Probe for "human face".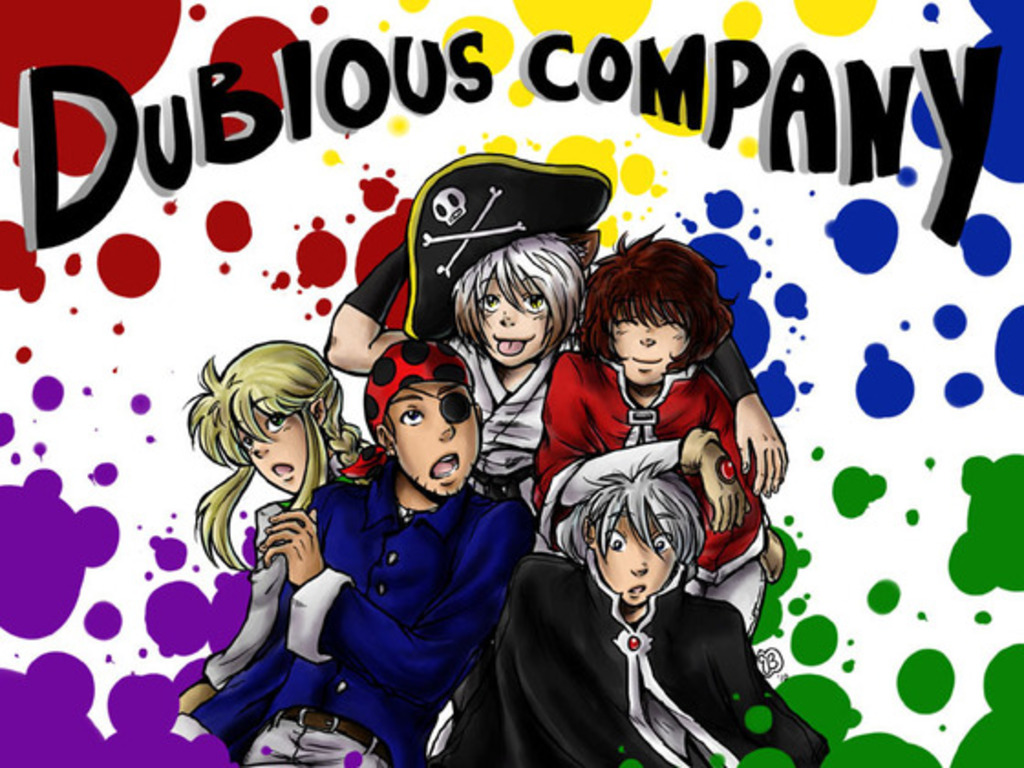
Probe result: left=249, top=413, right=311, bottom=490.
